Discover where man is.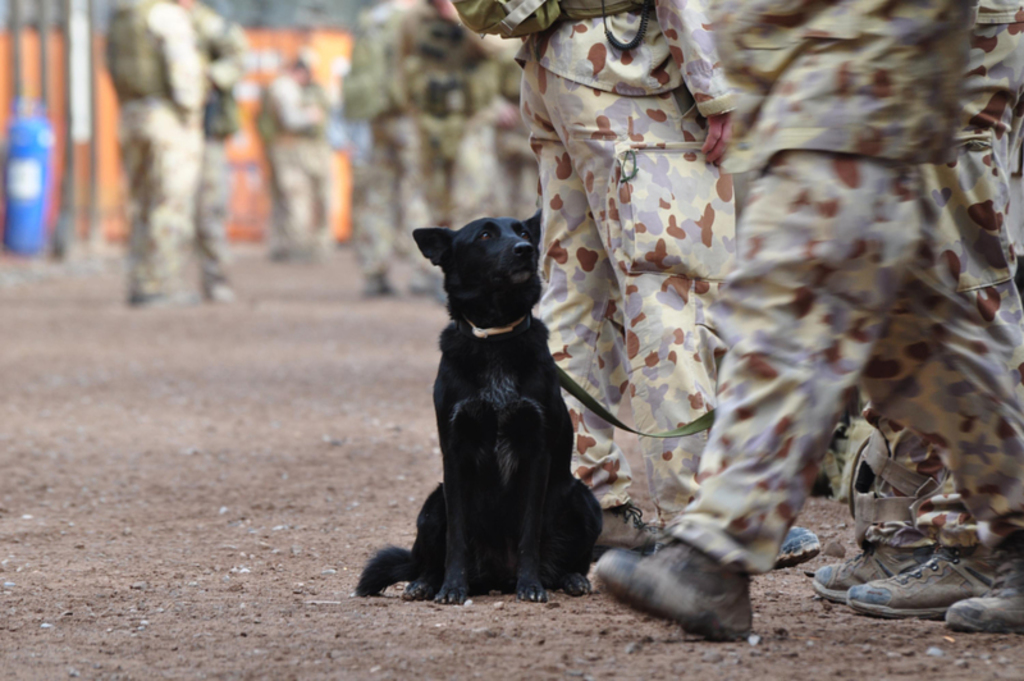
Discovered at crop(256, 55, 323, 259).
